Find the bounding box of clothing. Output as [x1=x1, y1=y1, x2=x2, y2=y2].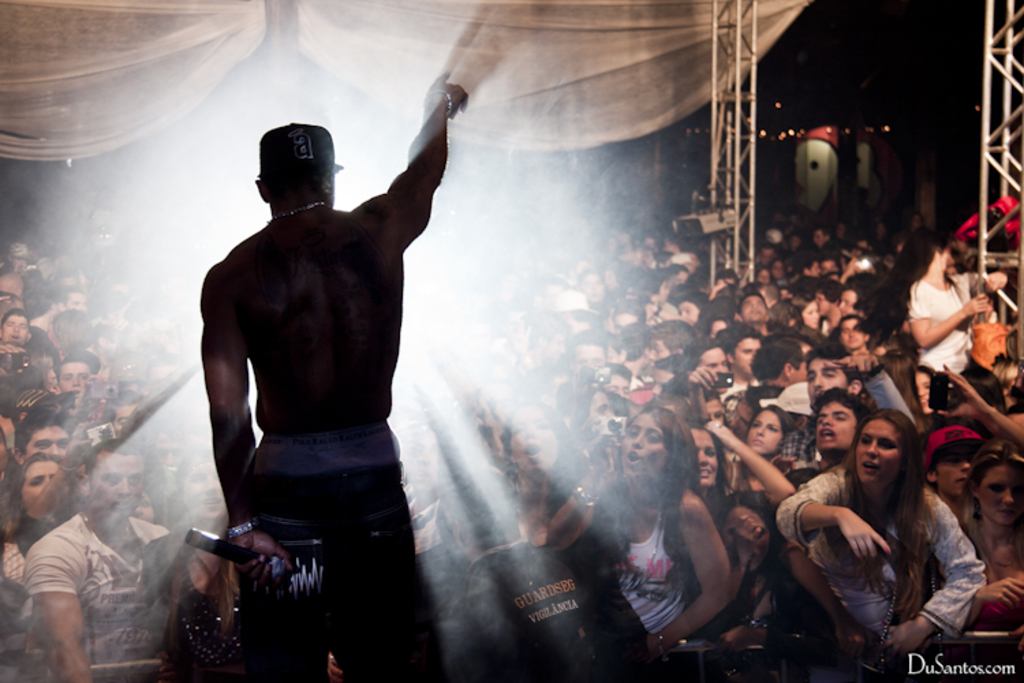
[x1=902, y1=275, x2=989, y2=393].
